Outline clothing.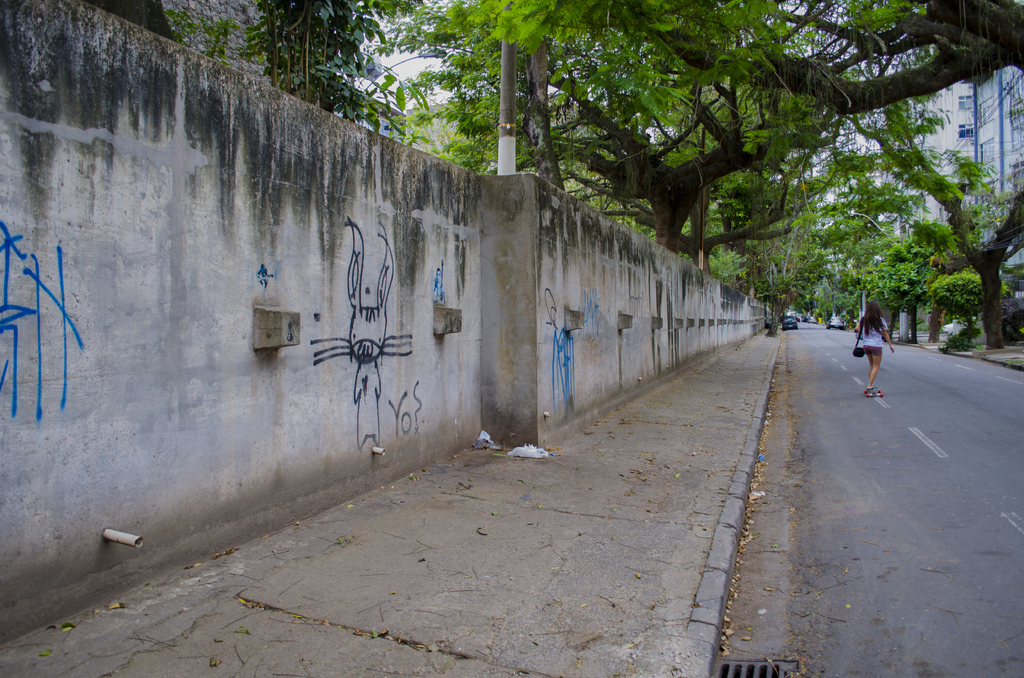
Outline: detection(858, 318, 890, 354).
